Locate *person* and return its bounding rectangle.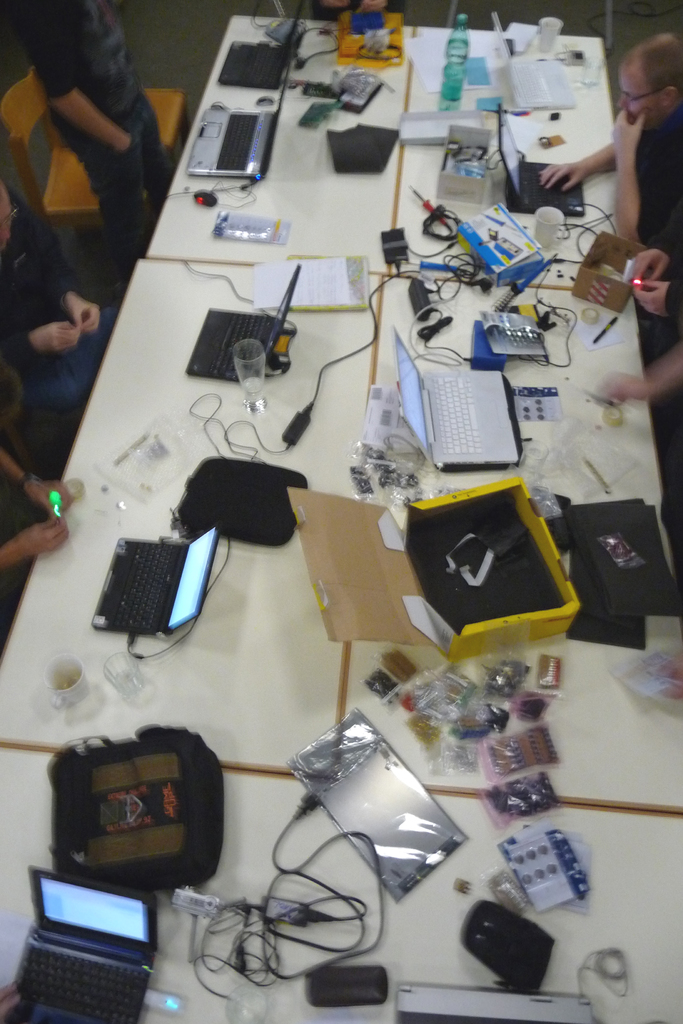
625, 203, 682, 325.
